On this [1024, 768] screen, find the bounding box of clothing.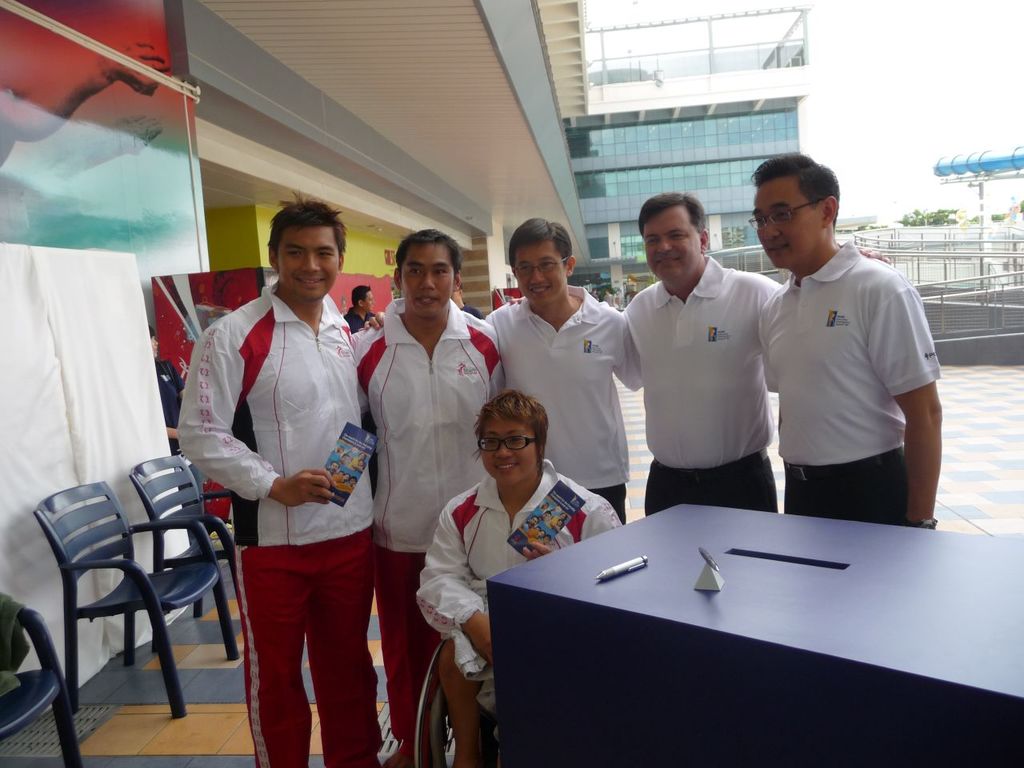
Bounding box: detection(754, 216, 942, 522).
